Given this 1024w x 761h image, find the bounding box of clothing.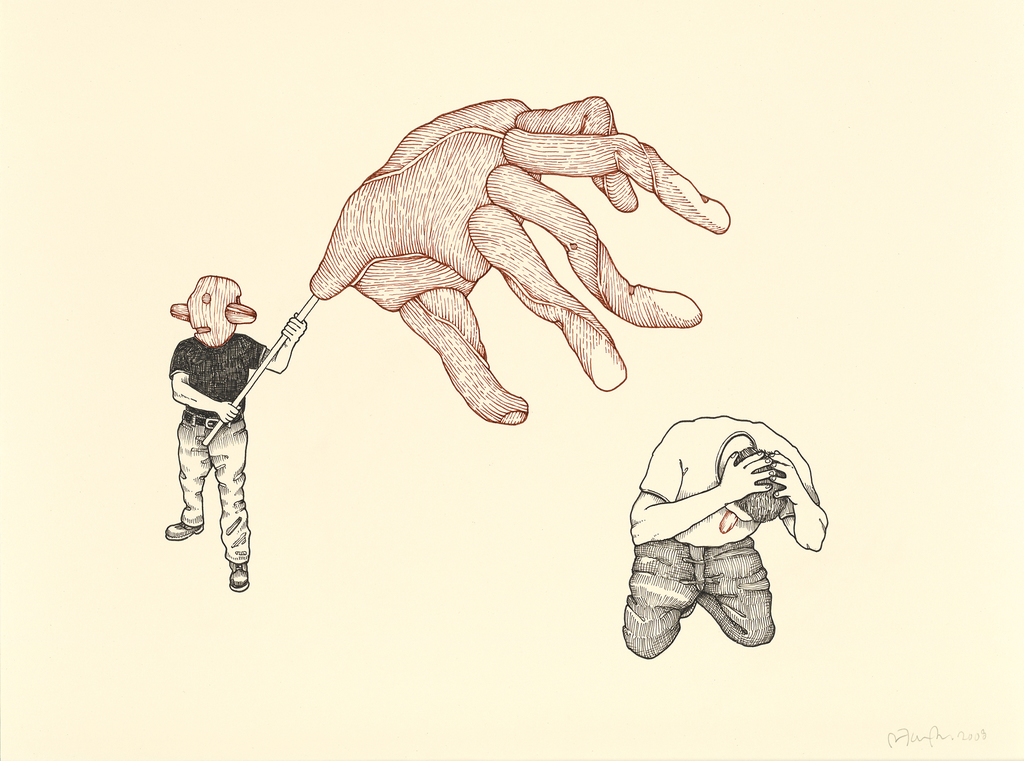
(612,410,820,669).
